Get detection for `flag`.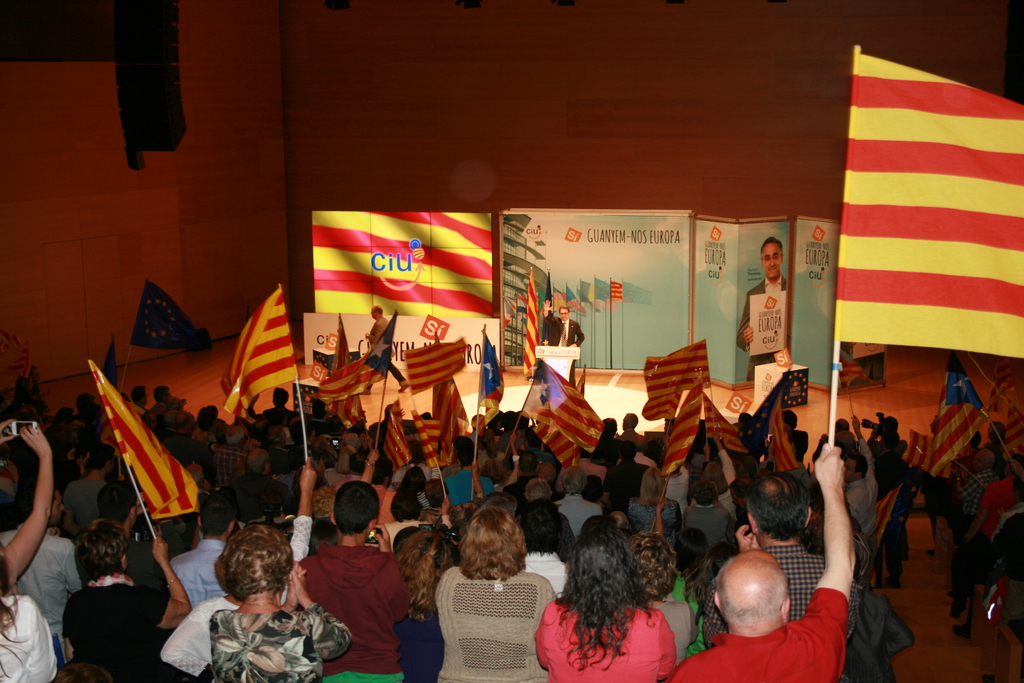
Detection: 517 359 601 452.
